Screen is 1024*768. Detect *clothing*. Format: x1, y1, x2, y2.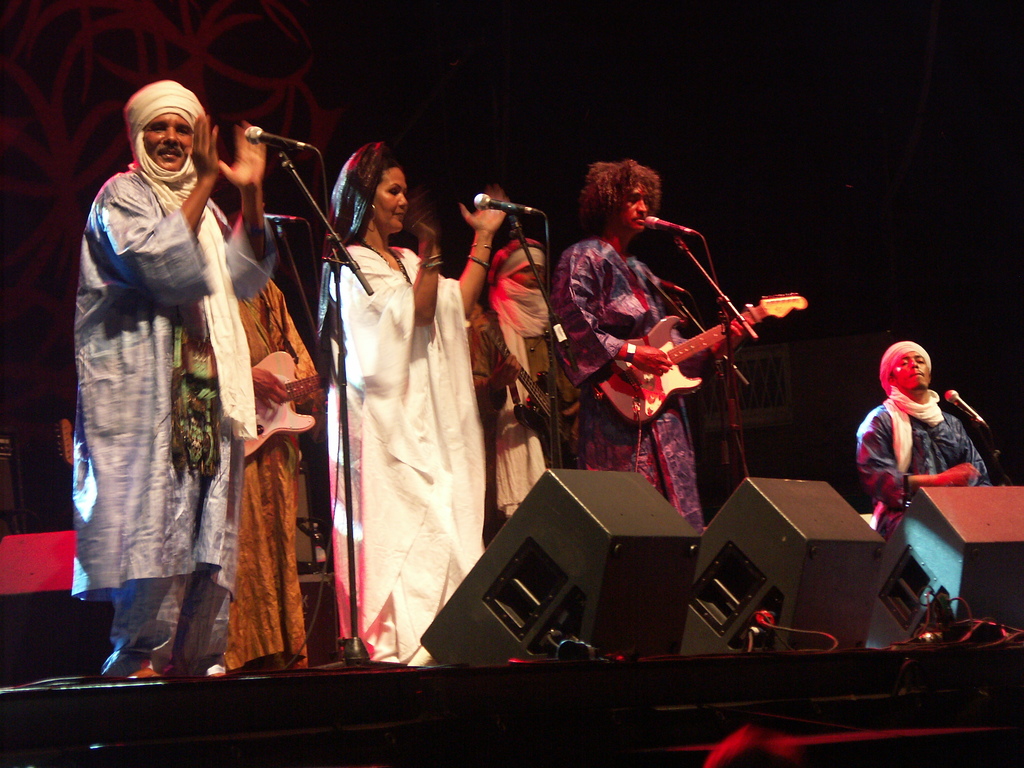
315, 246, 486, 667.
